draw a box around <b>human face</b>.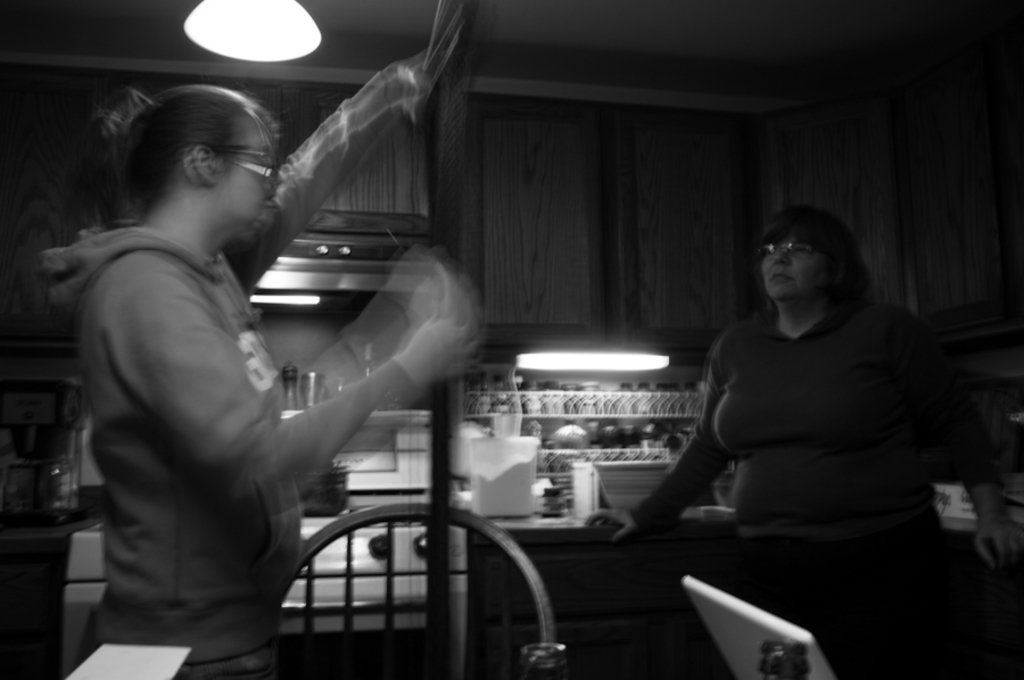
[223,121,275,233].
